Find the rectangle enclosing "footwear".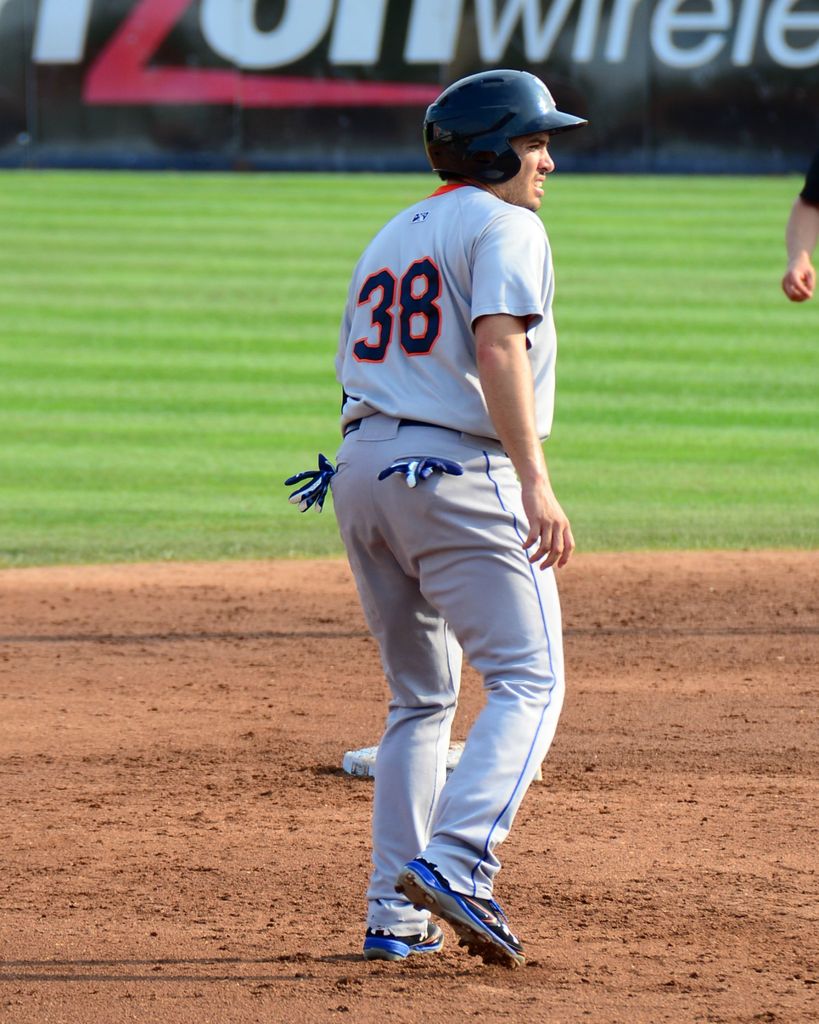
(362,921,447,964).
